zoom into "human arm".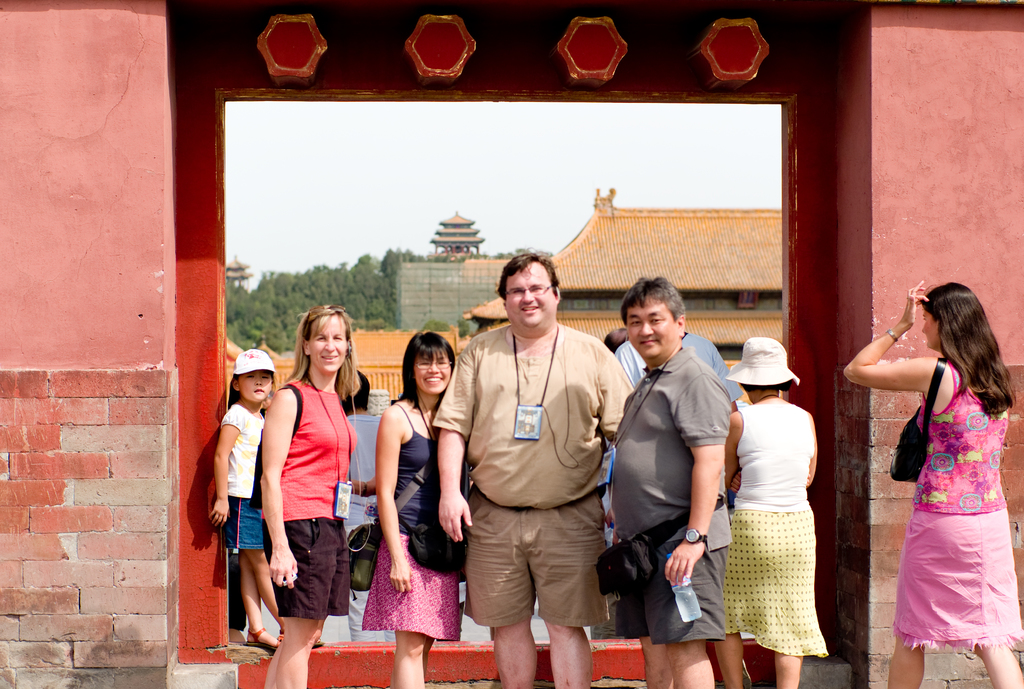
Zoom target: {"left": 678, "top": 364, "right": 732, "bottom": 594}.
